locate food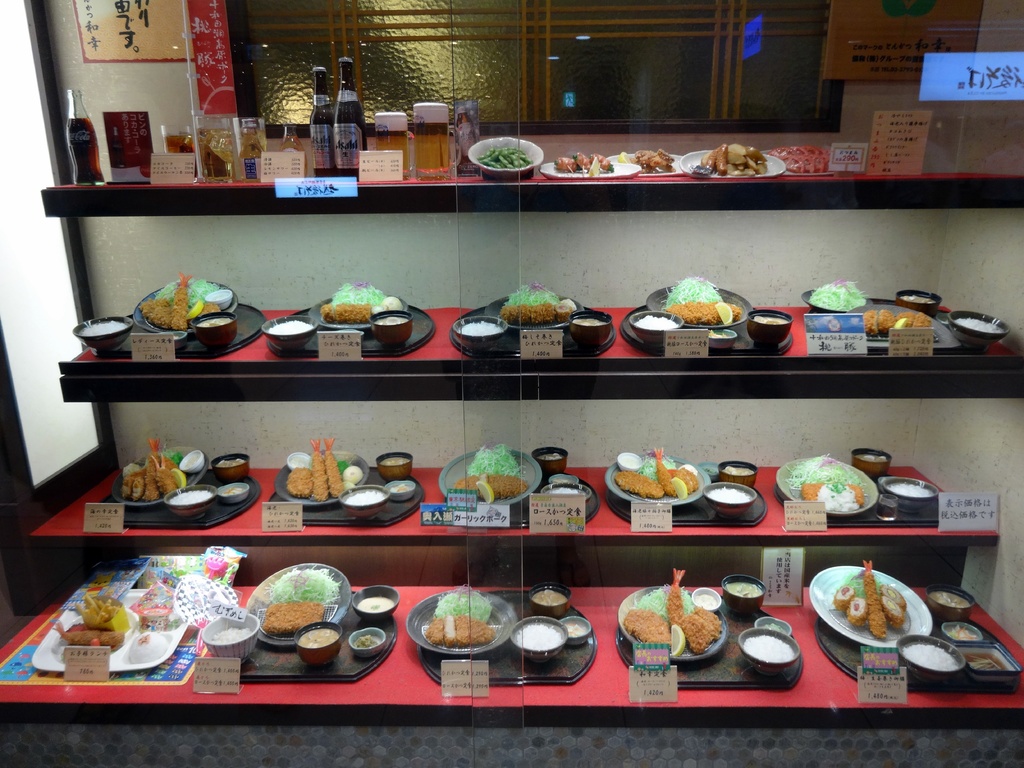
218/483/247/498
